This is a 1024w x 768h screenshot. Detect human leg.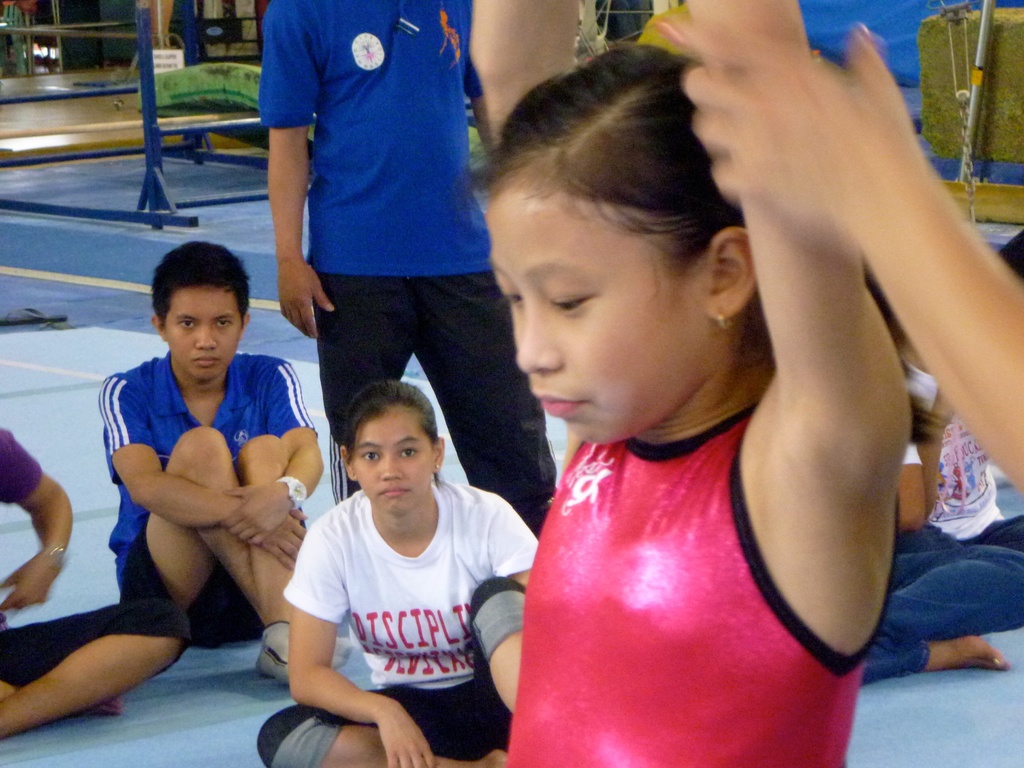
x1=112 y1=424 x2=307 y2=685.
